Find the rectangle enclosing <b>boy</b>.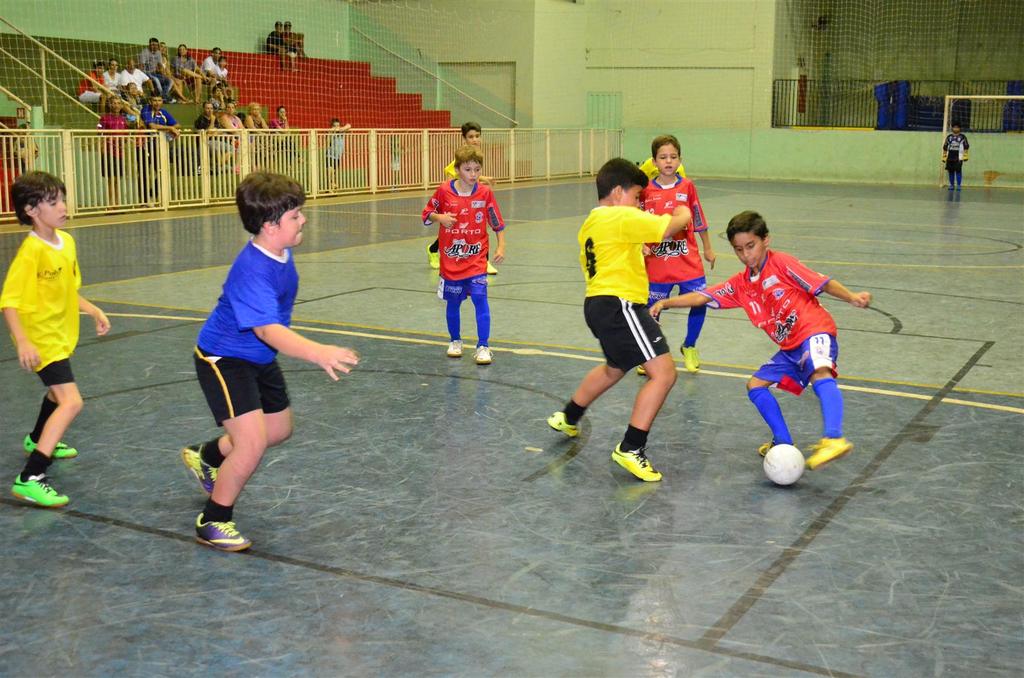
(x1=639, y1=134, x2=715, y2=379).
